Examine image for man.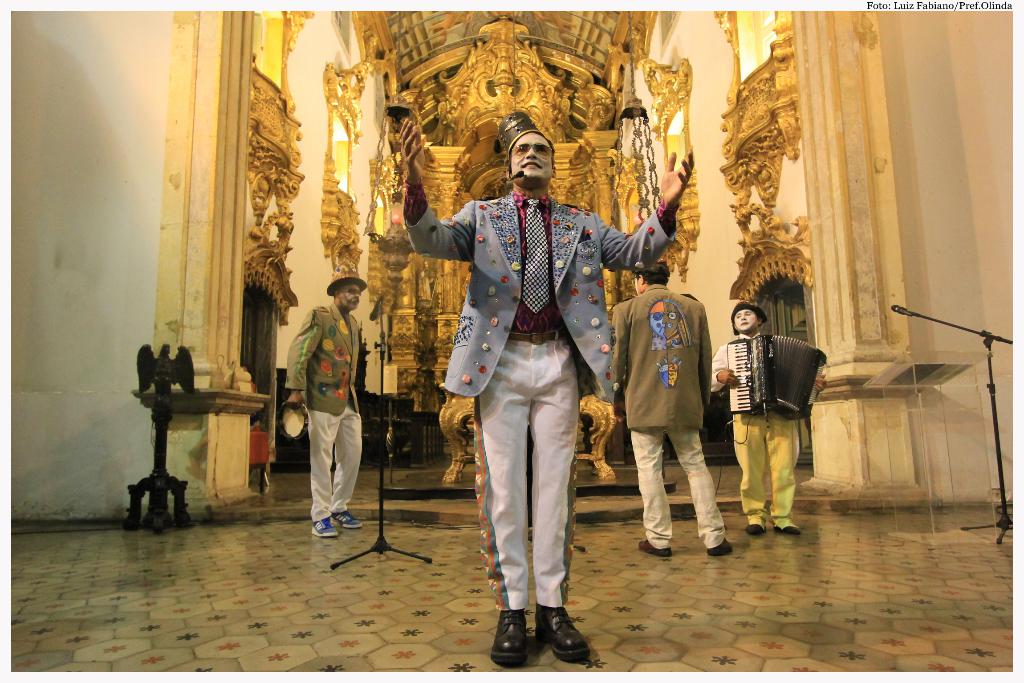
Examination result: detection(712, 299, 828, 536).
